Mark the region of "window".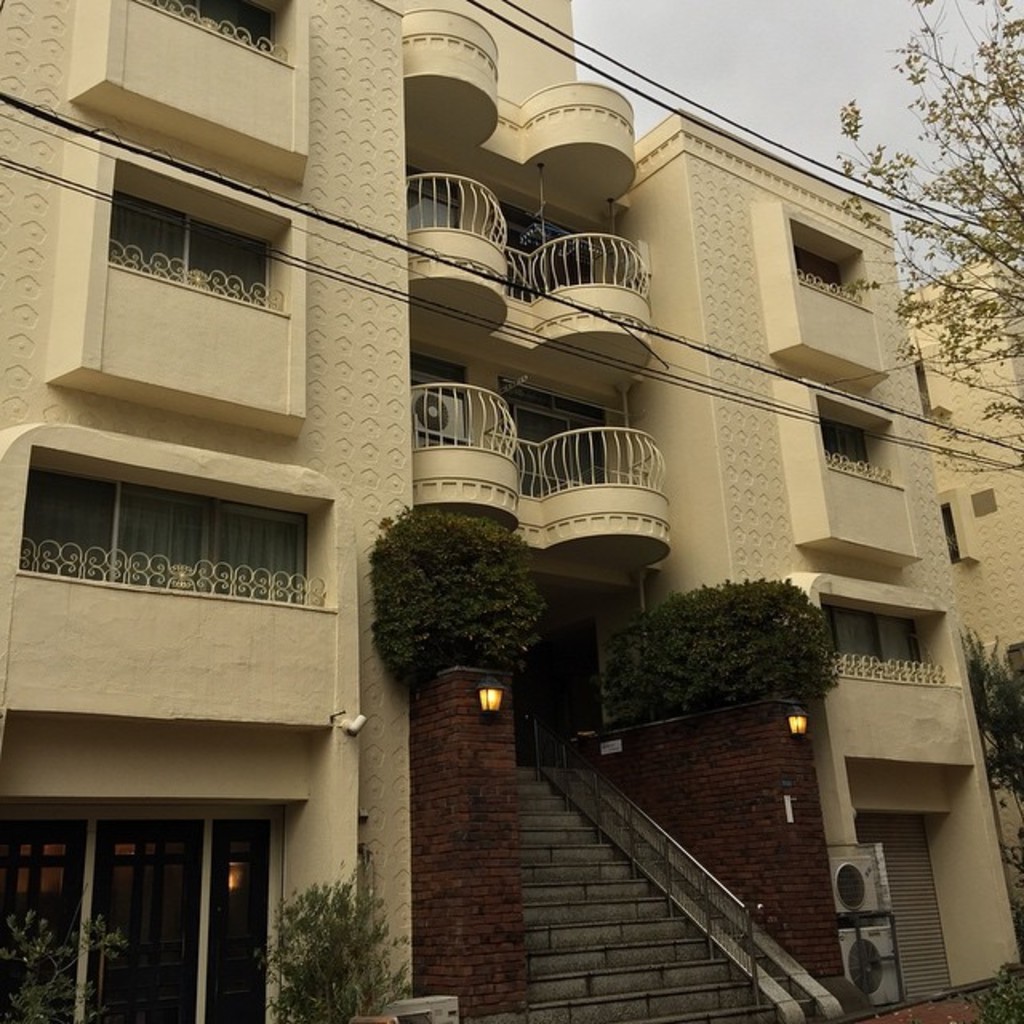
Region: crop(813, 418, 872, 472).
